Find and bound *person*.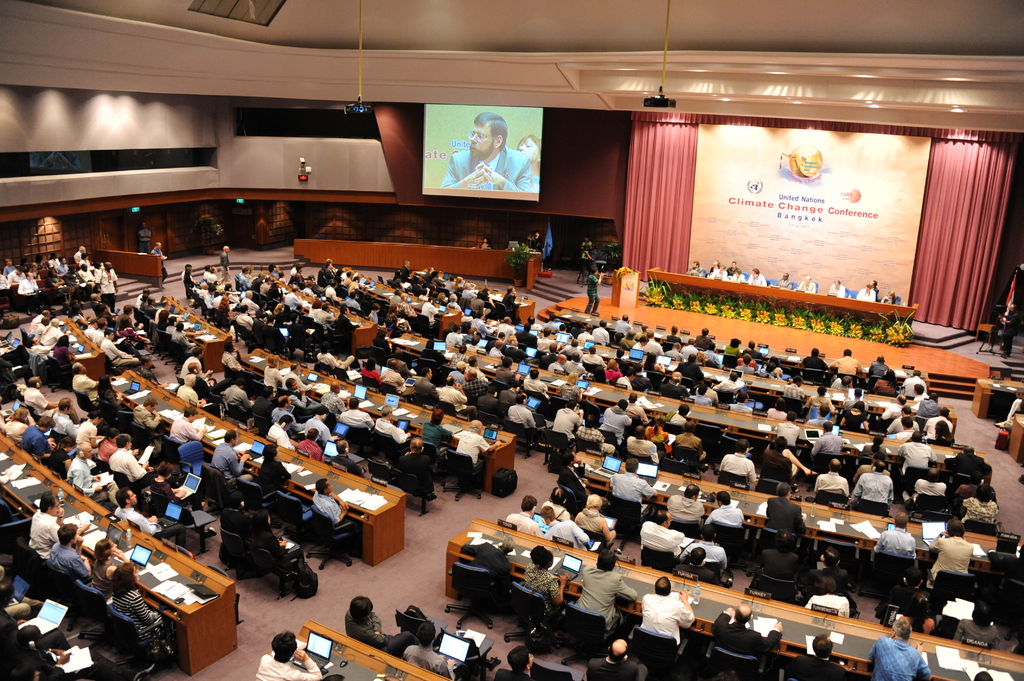
Bound: 714/439/757/489.
